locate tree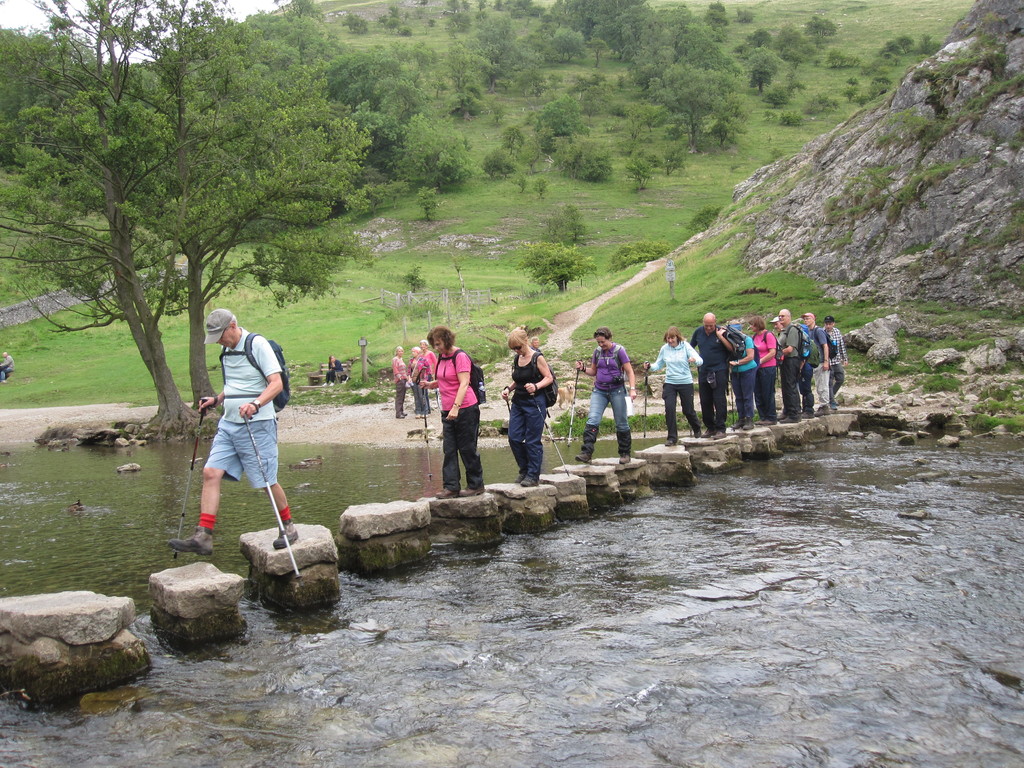
box(516, 248, 584, 292)
